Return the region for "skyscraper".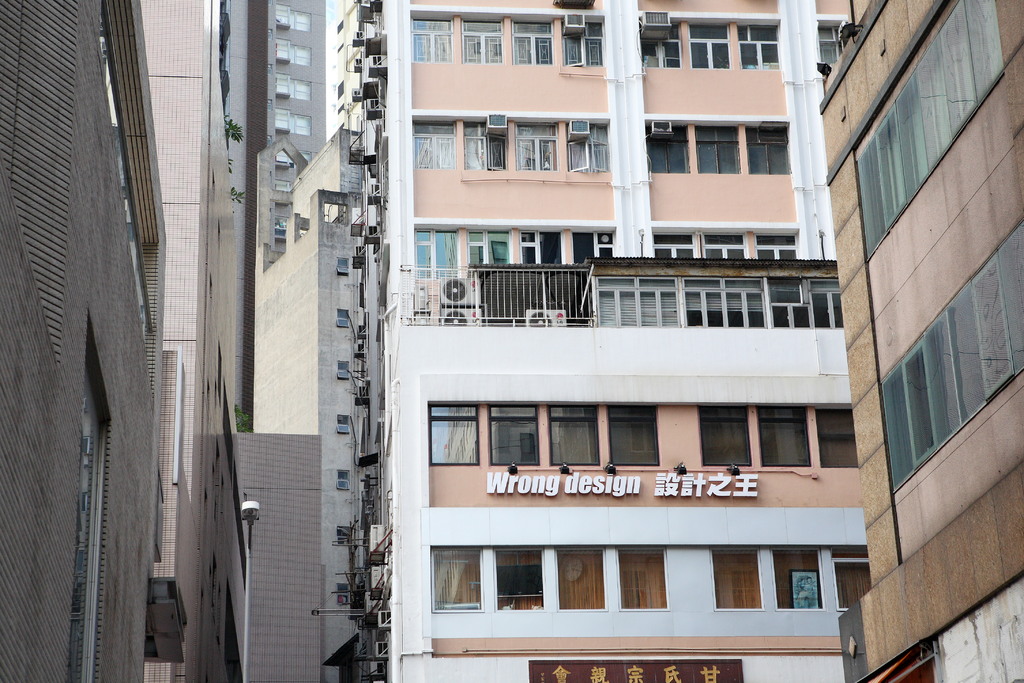
rect(233, 0, 349, 459).
